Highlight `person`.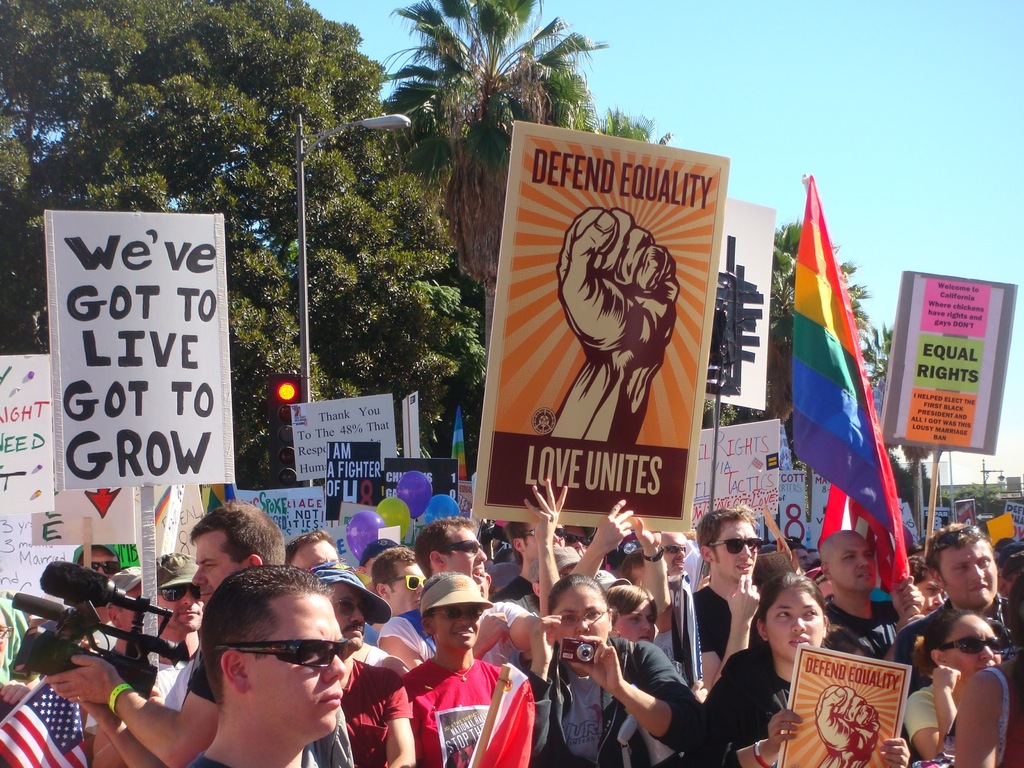
Highlighted region: bbox=[406, 581, 518, 767].
